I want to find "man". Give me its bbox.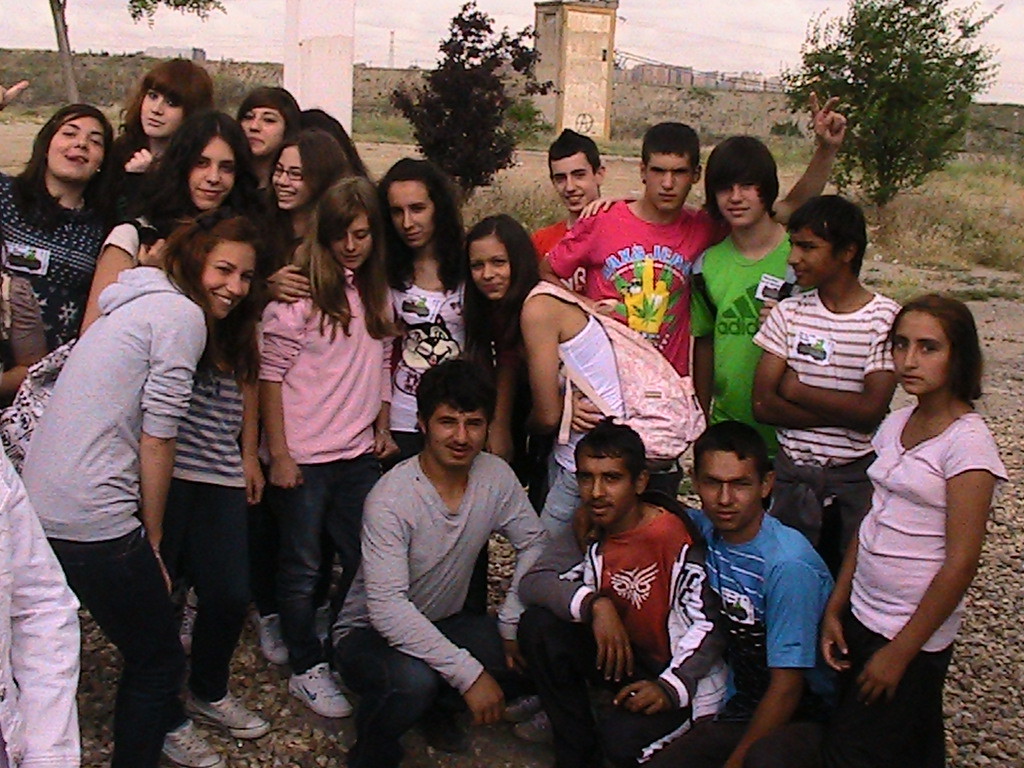
crop(531, 120, 639, 252).
